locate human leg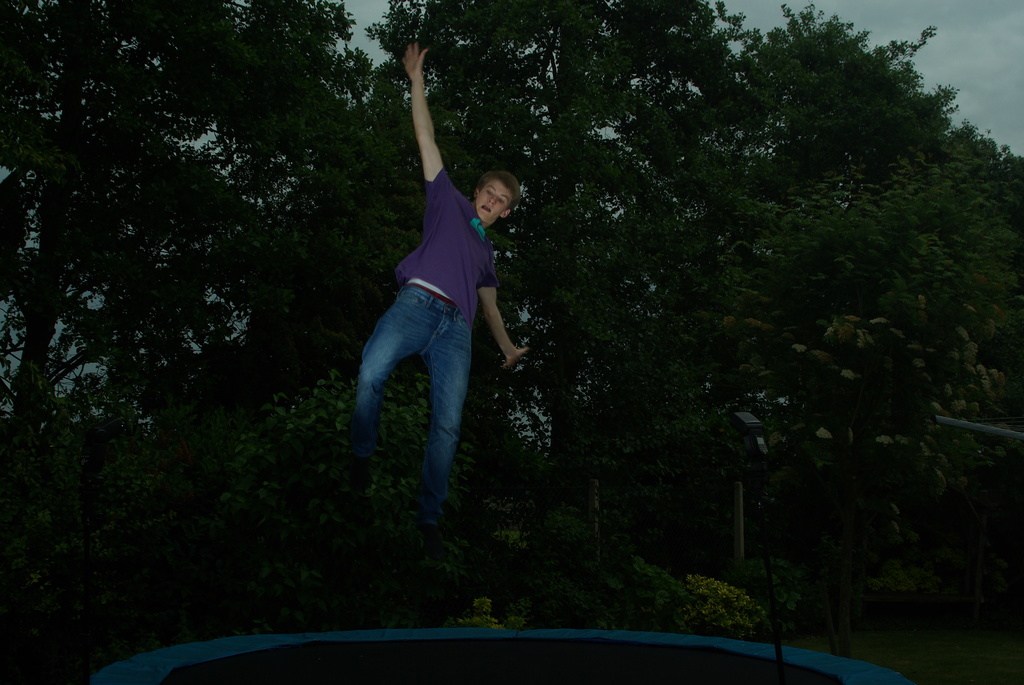
rect(424, 293, 472, 496)
